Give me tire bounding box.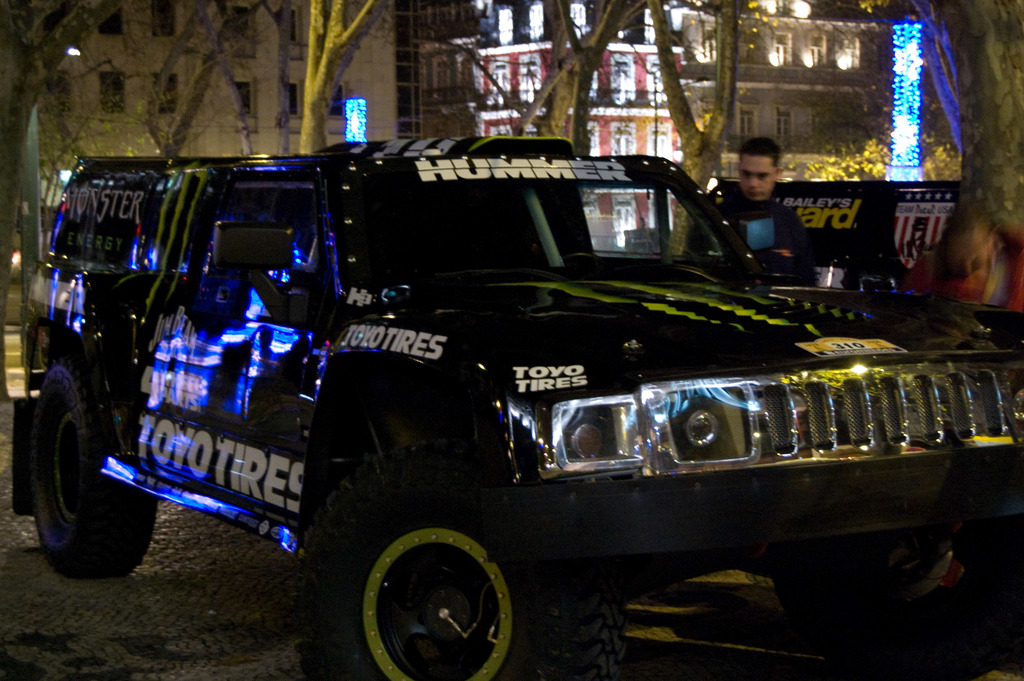
(left=17, top=336, right=164, bottom=582).
